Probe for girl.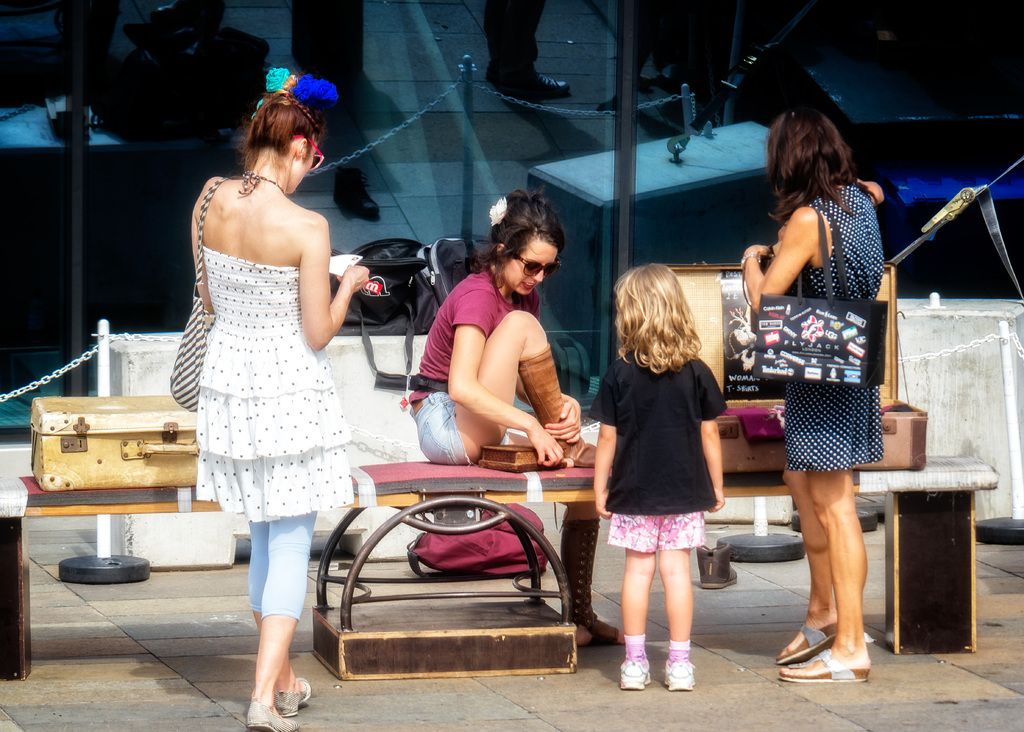
Probe result: (x1=194, y1=71, x2=367, y2=731).
